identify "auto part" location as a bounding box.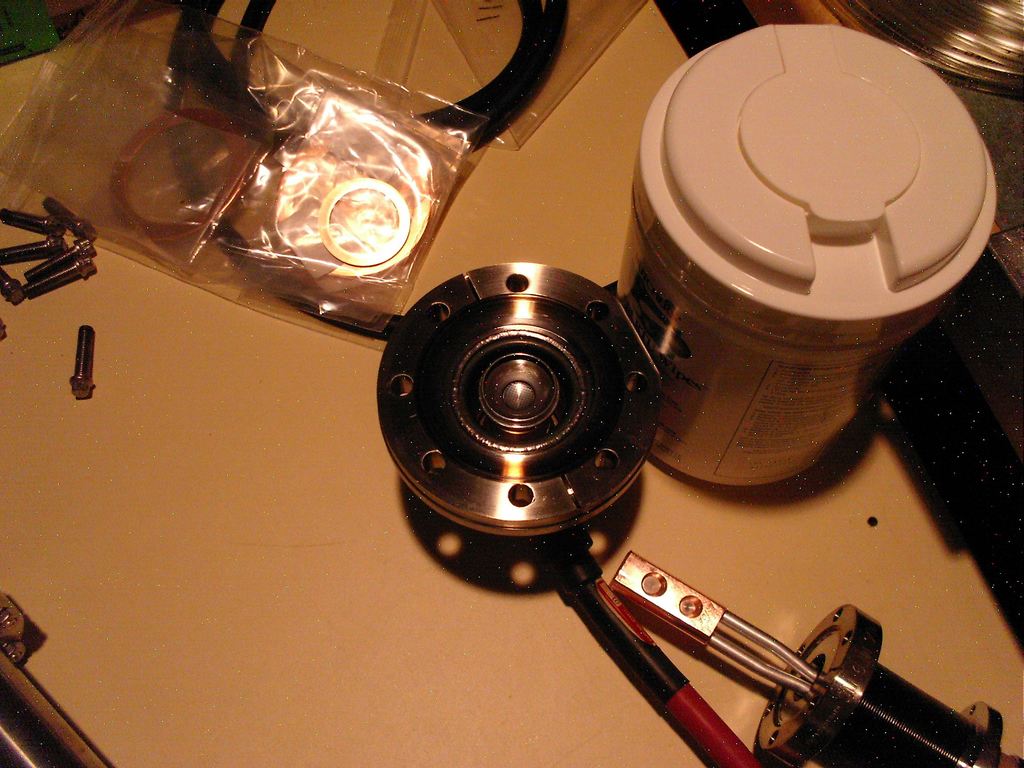
611,552,1023,767.
